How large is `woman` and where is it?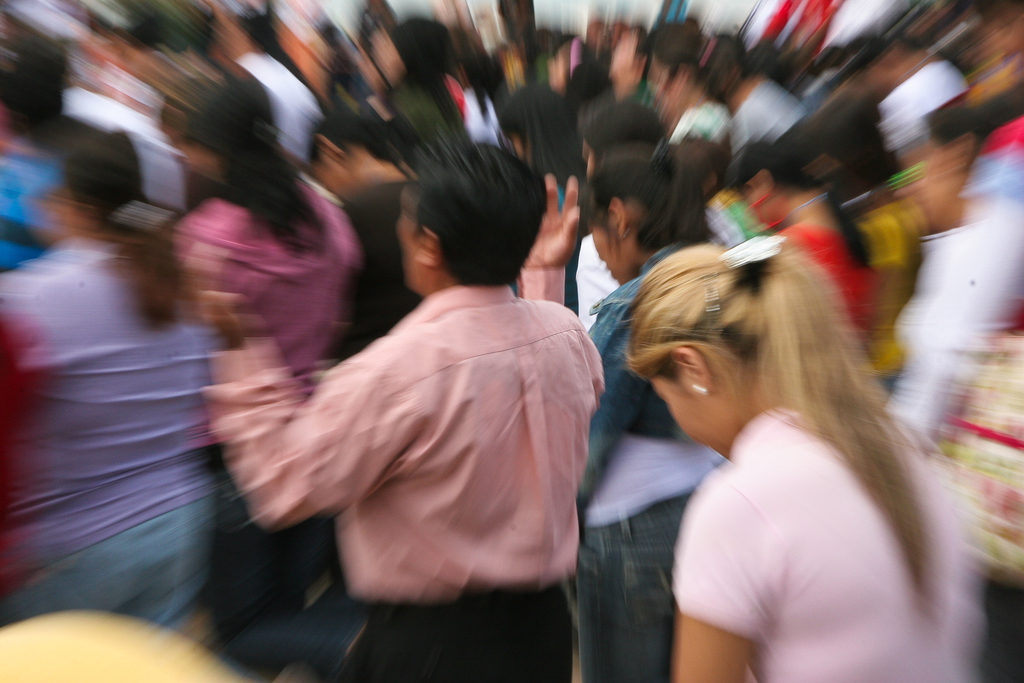
Bounding box: 0/135/212/636.
